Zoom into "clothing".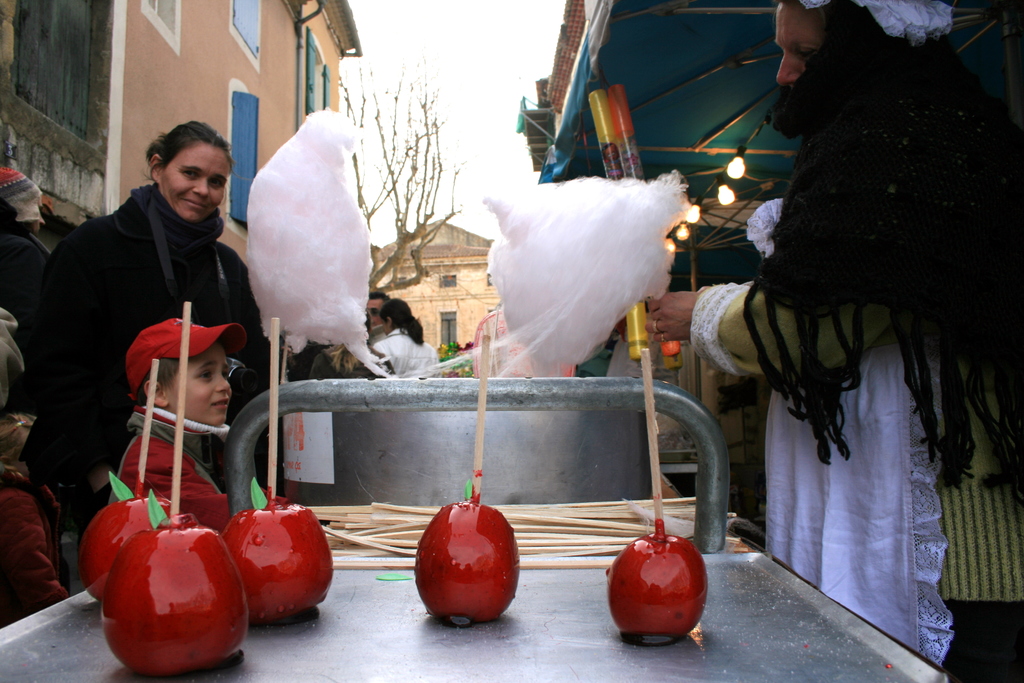
Zoom target: bbox=[744, 197, 956, 667].
